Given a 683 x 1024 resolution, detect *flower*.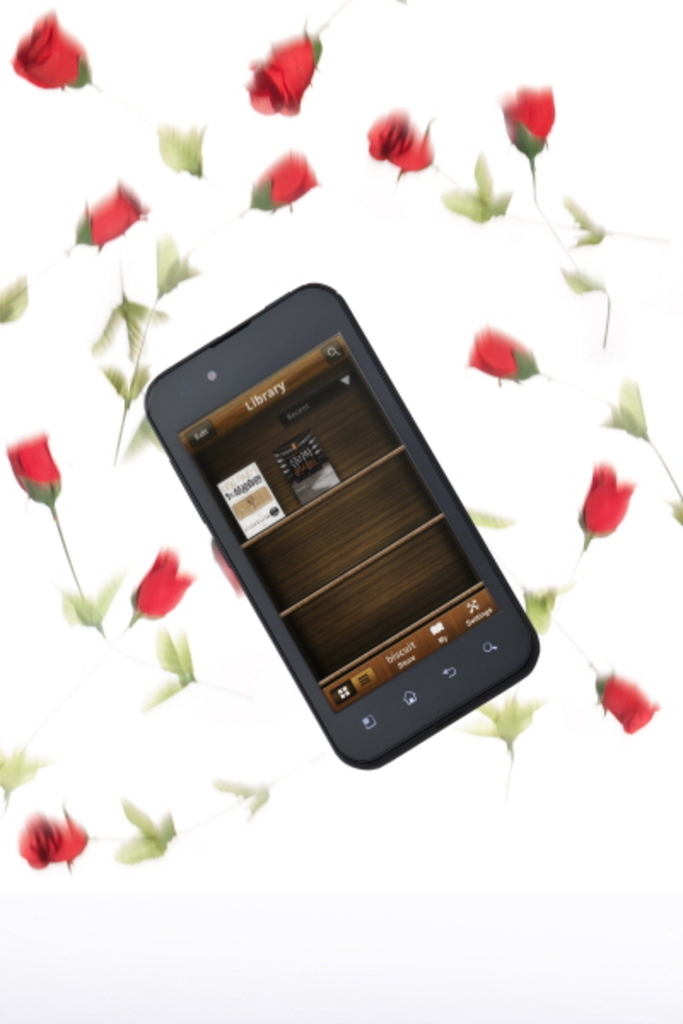
[left=10, top=10, right=84, bottom=90].
